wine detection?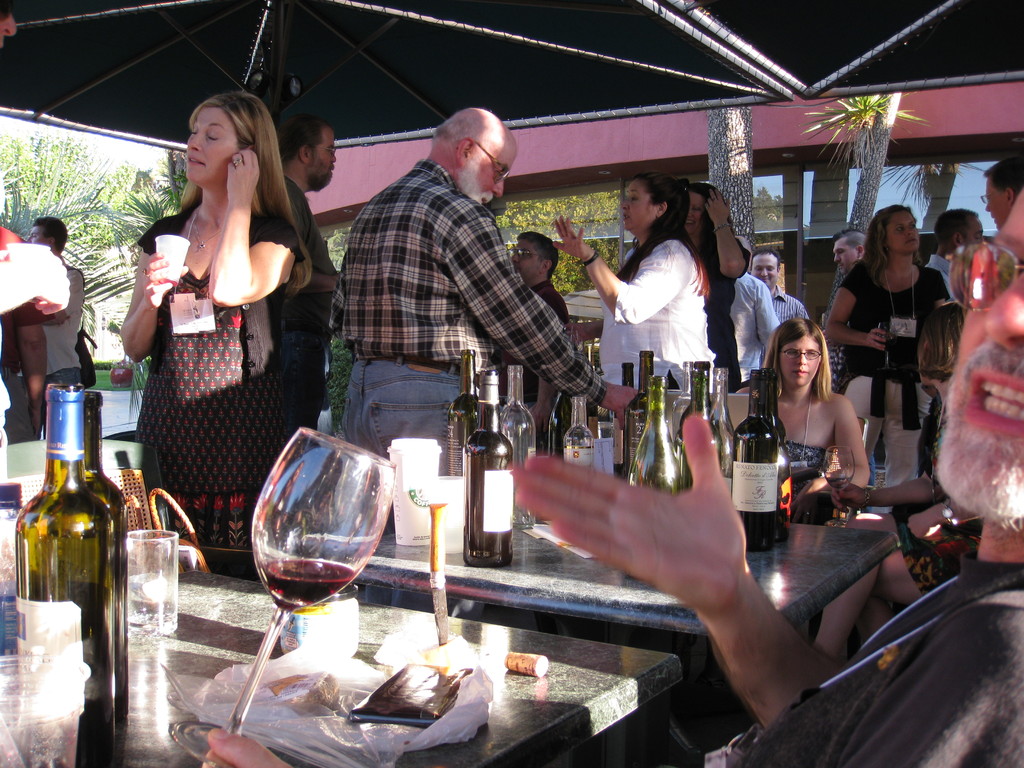
BBox(266, 552, 358, 609)
